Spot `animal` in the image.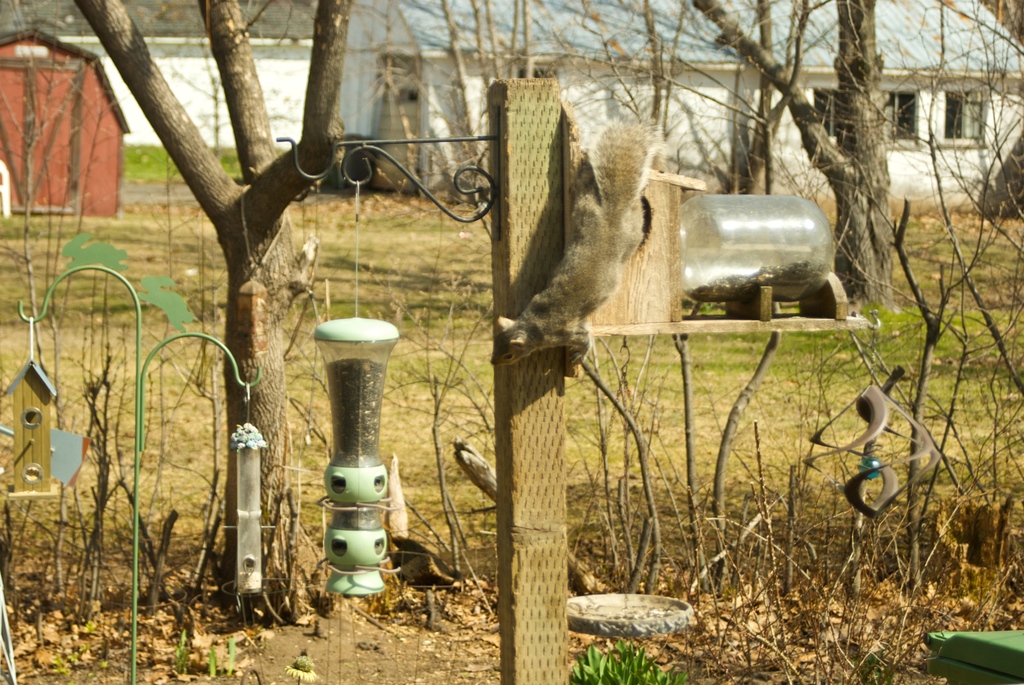
`animal` found at <box>492,115,668,382</box>.
